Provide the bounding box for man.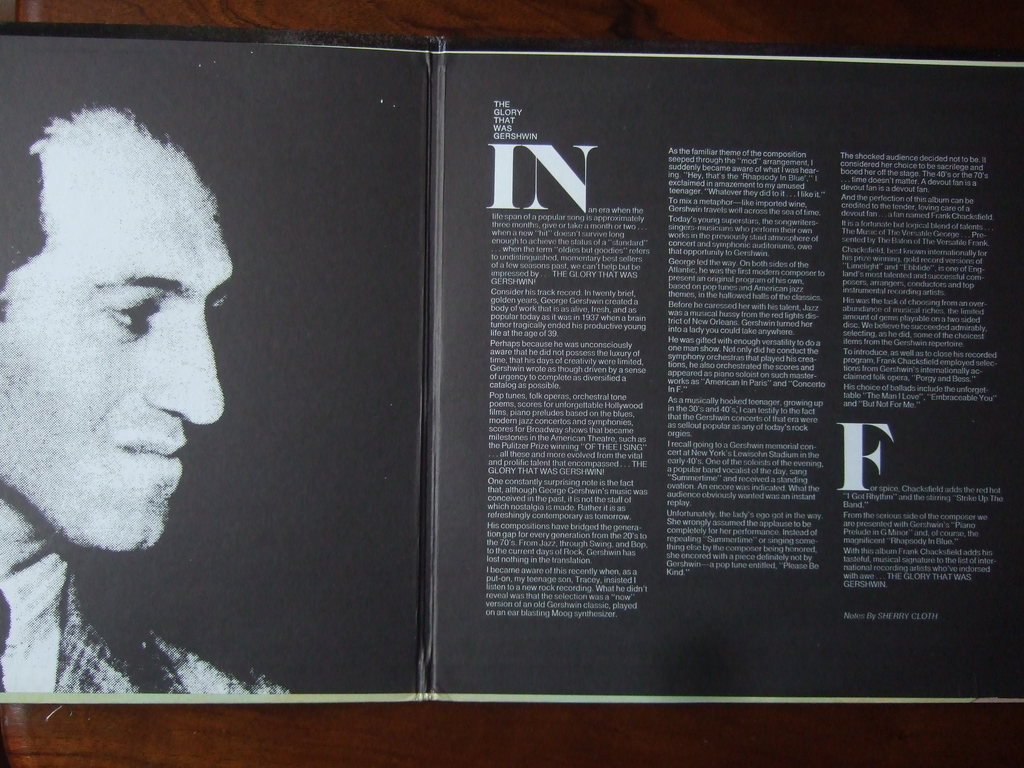
box=[0, 93, 291, 697].
